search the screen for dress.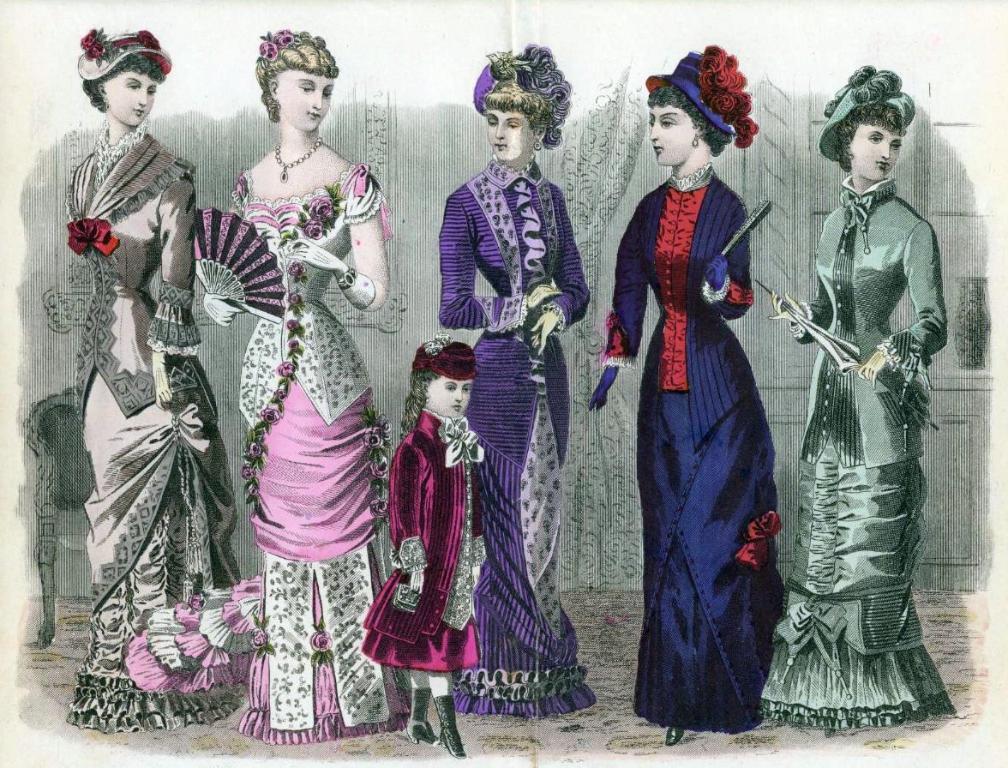
Found at BBox(769, 130, 951, 724).
